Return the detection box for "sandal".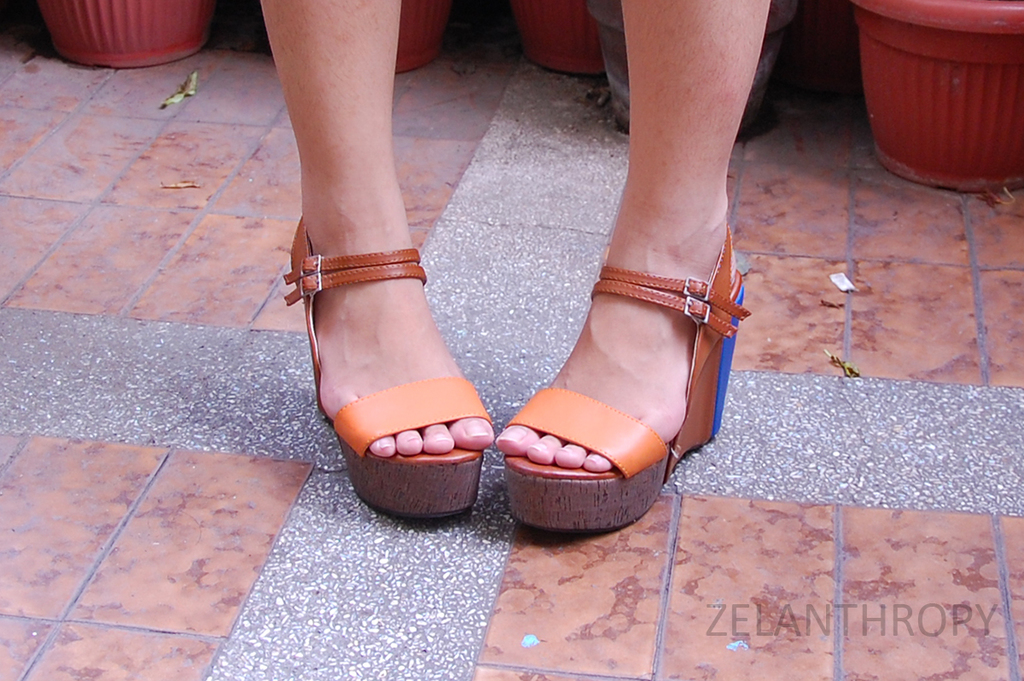
280 224 493 519.
